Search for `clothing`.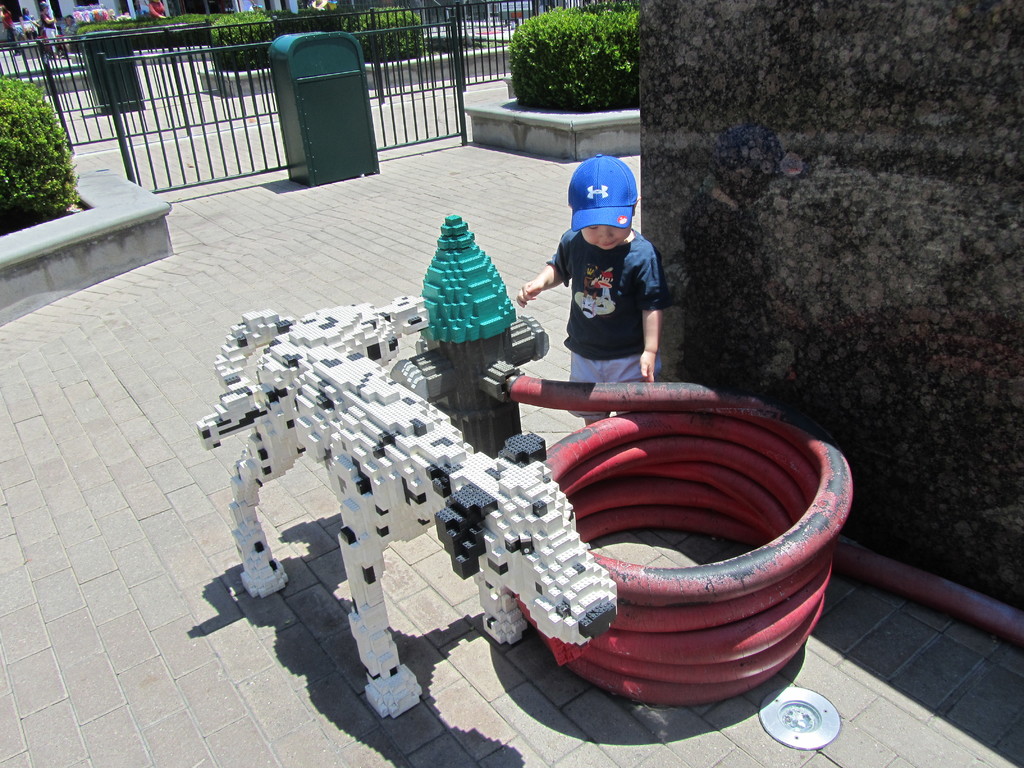
Found at select_region(41, 6, 58, 52).
